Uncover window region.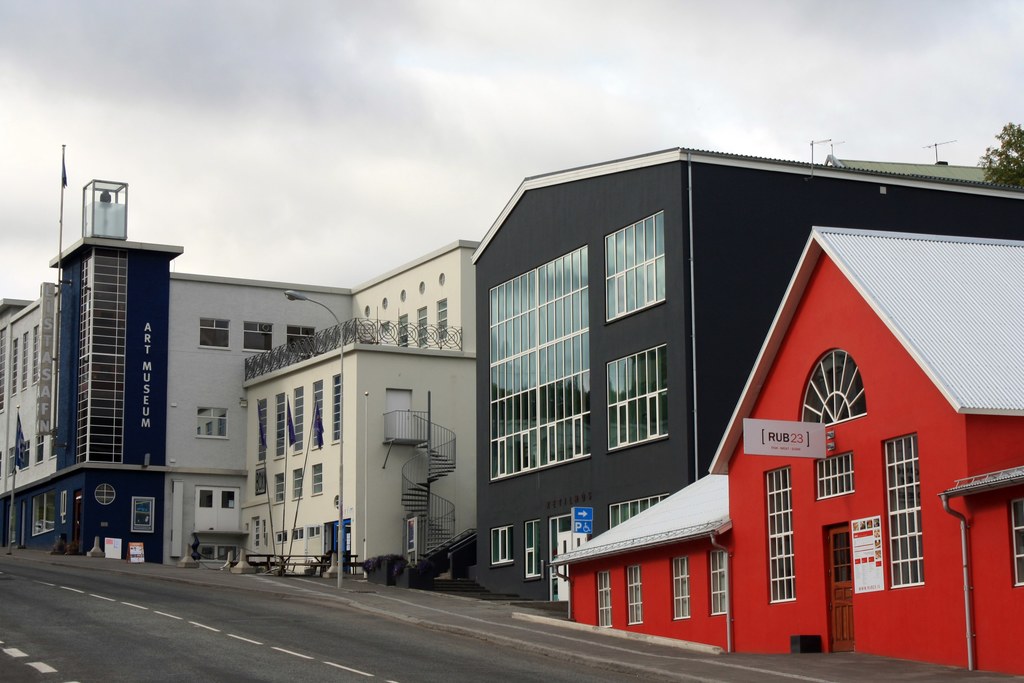
Uncovered: (706,547,724,623).
